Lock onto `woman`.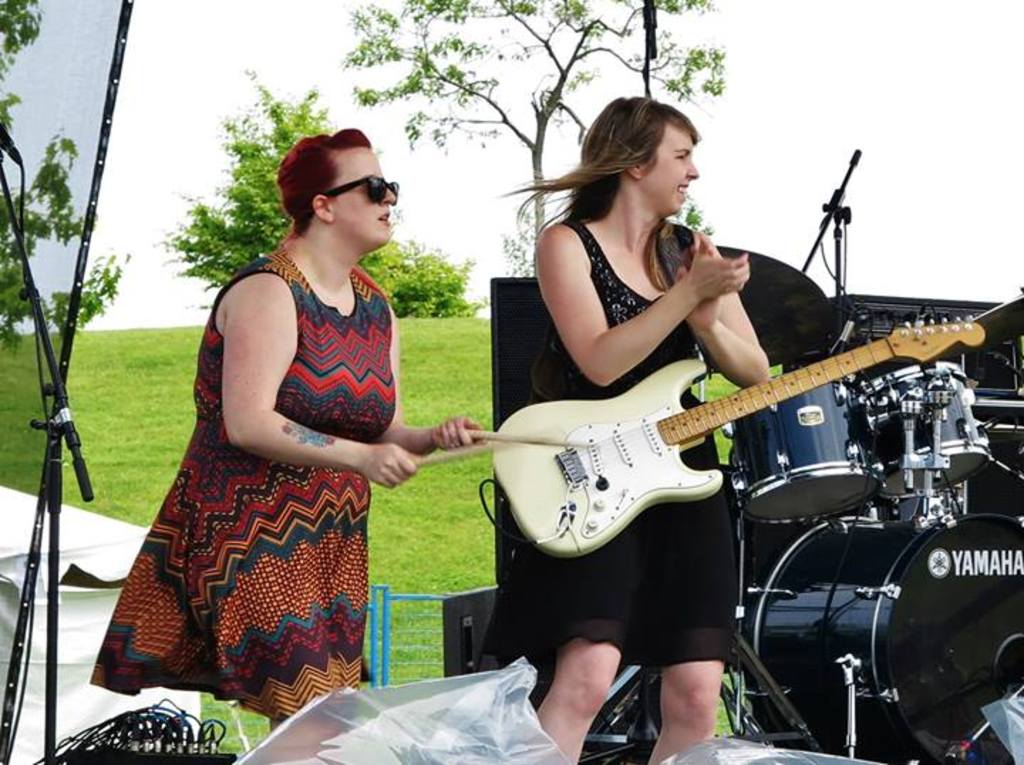
Locked: bbox(475, 88, 768, 764).
